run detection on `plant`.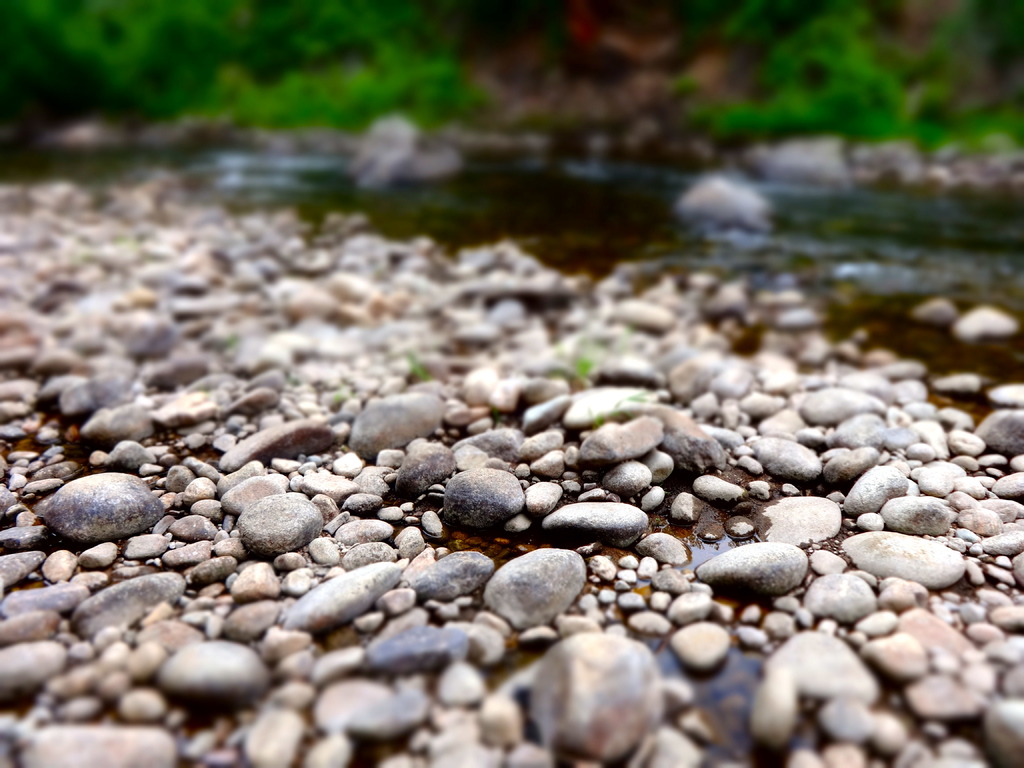
Result: bbox=(583, 387, 643, 426).
